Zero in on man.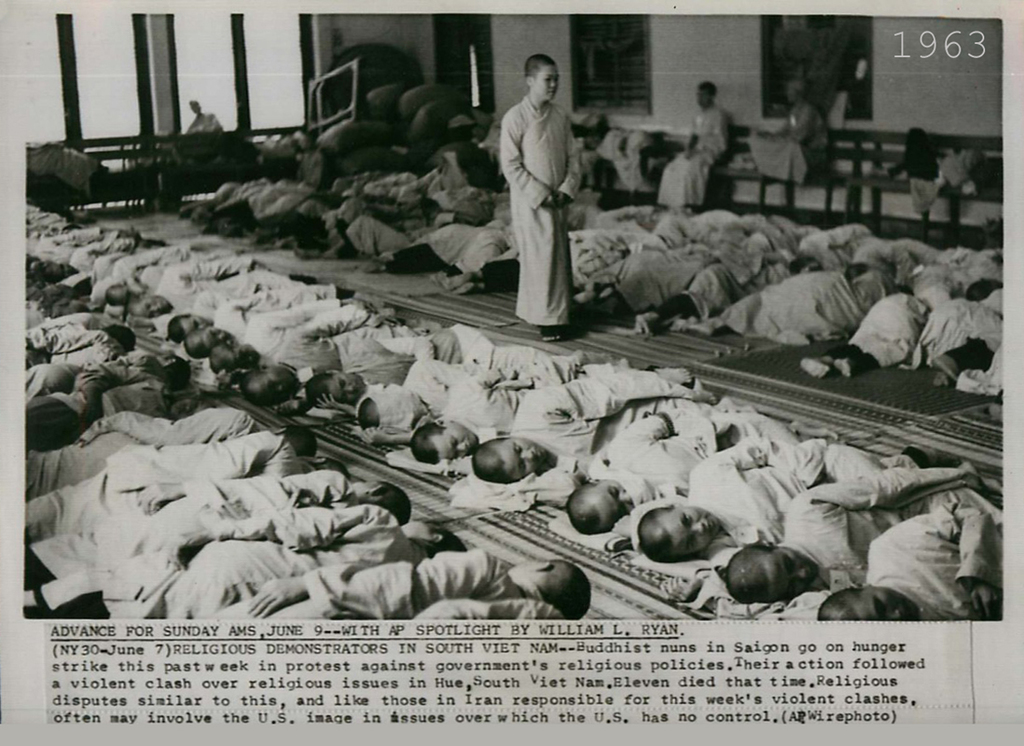
Zeroed in: 451 335 717 493.
